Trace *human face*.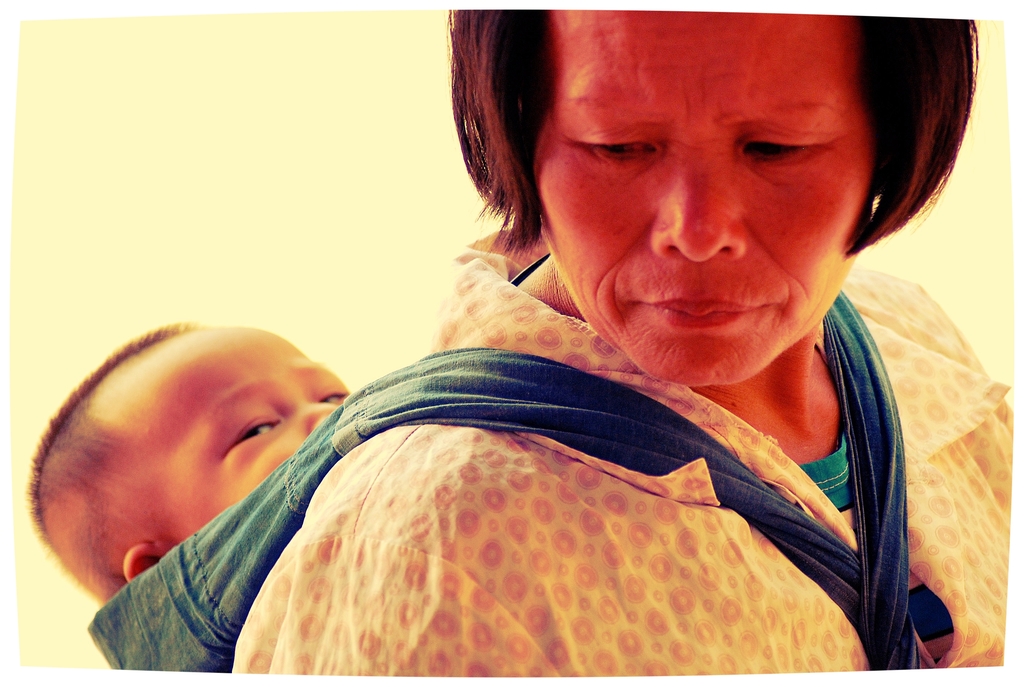
Traced to bbox(525, 7, 881, 385).
